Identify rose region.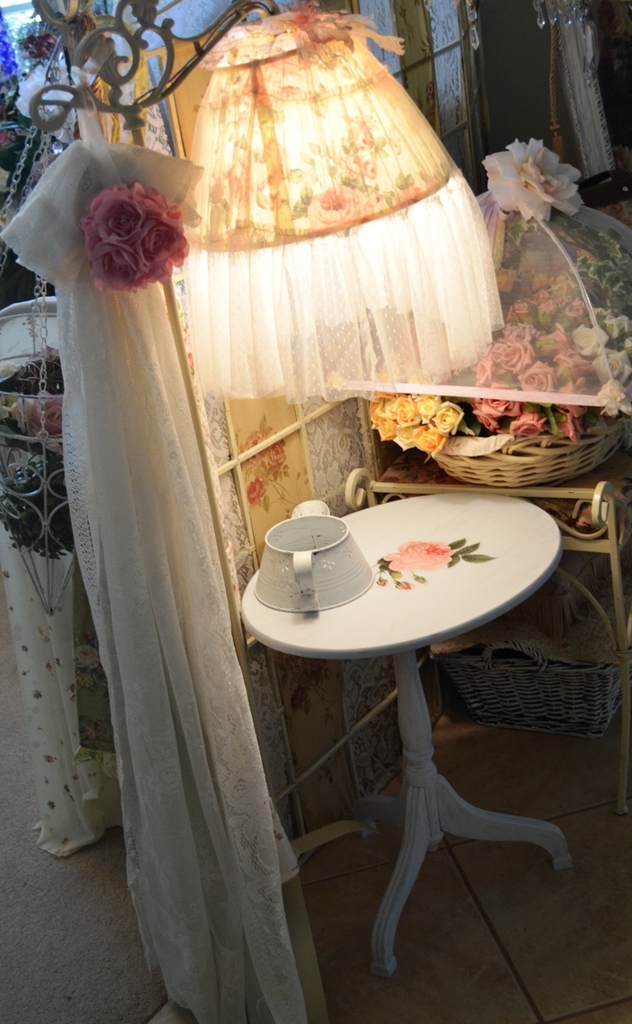
Region: [383, 539, 455, 568].
